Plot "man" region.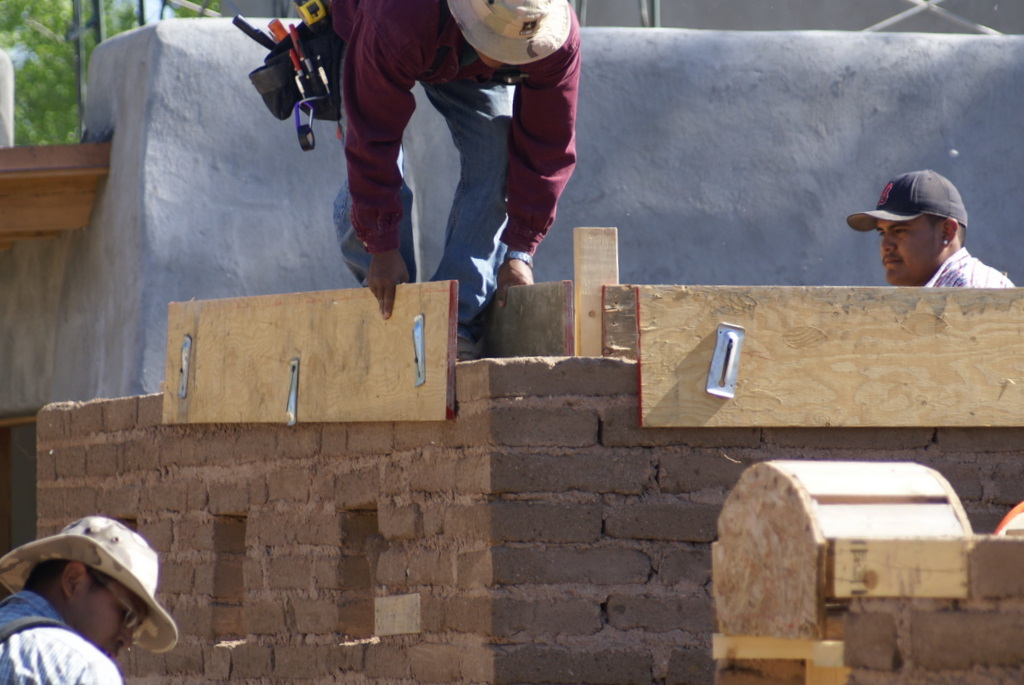
Plotted at <box>838,167,1010,310</box>.
